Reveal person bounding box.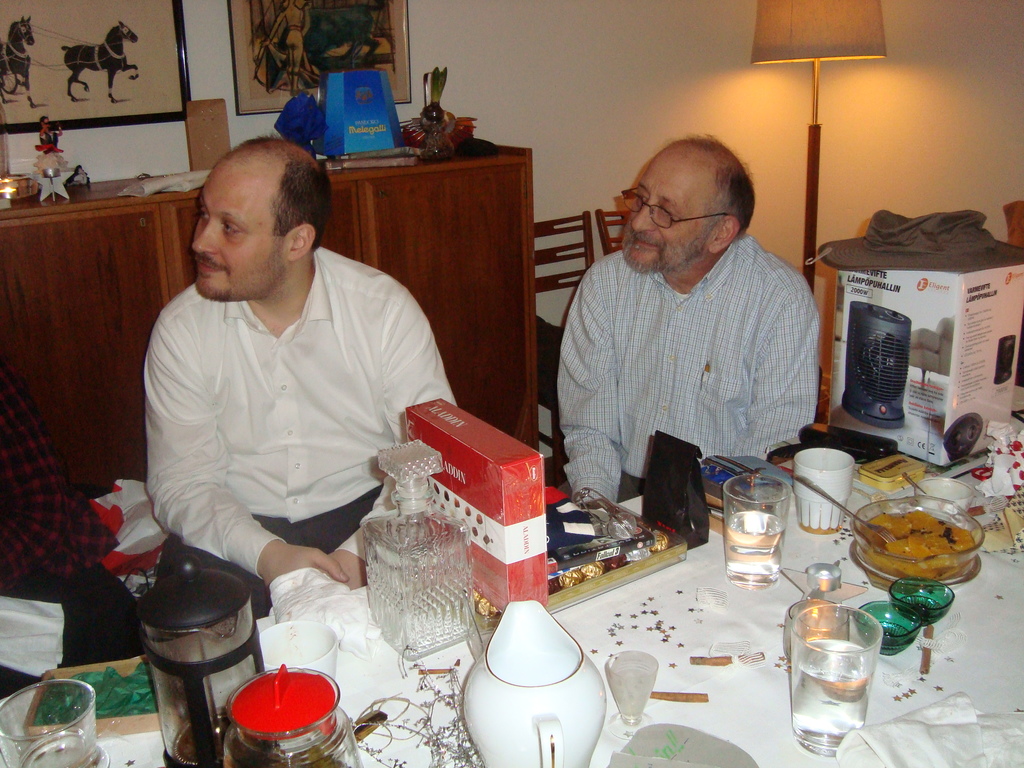
Revealed: bbox=(0, 356, 151, 728).
